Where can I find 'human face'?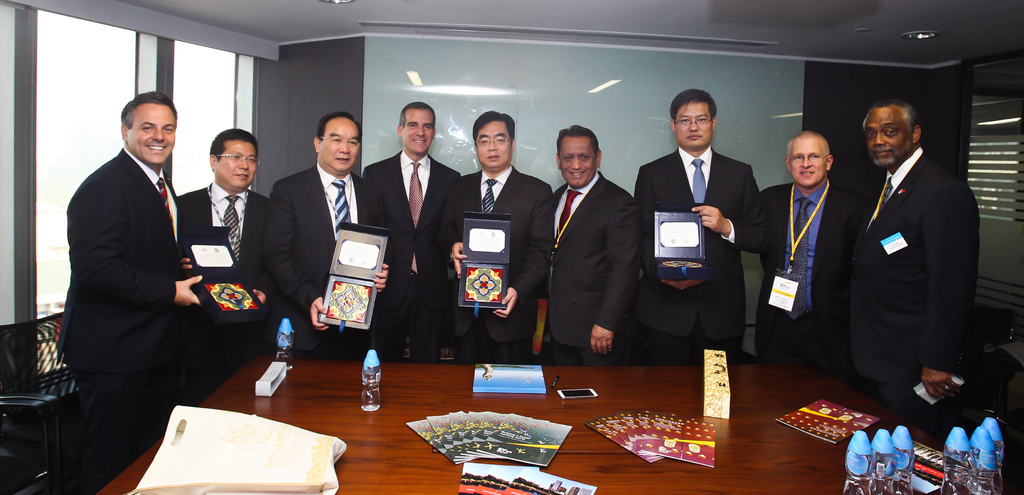
You can find it at 216, 142, 256, 190.
